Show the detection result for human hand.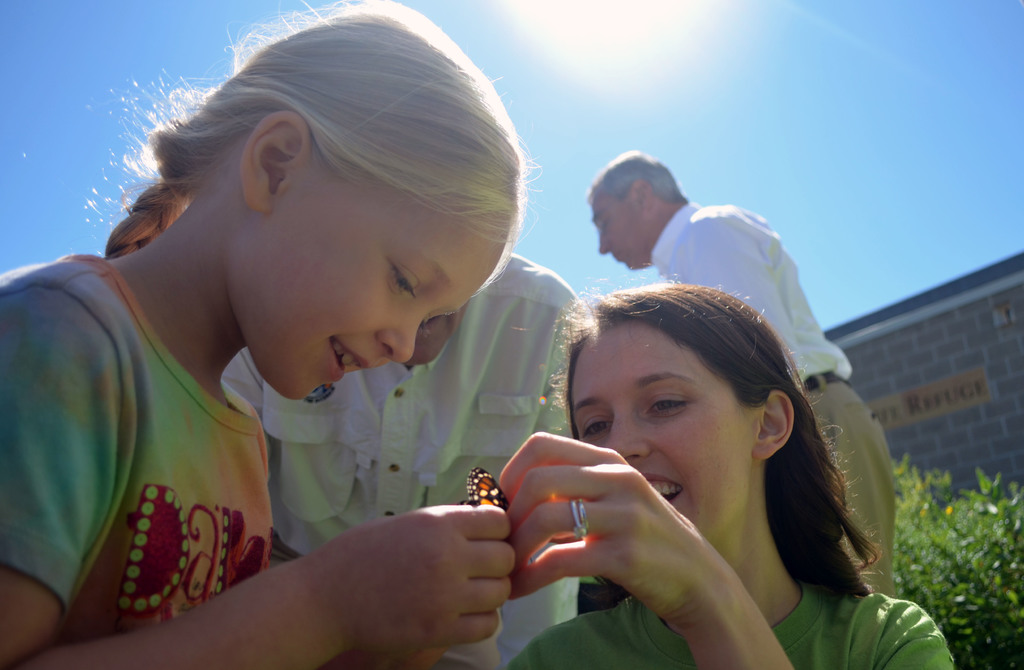
box=[511, 439, 760, 644].
